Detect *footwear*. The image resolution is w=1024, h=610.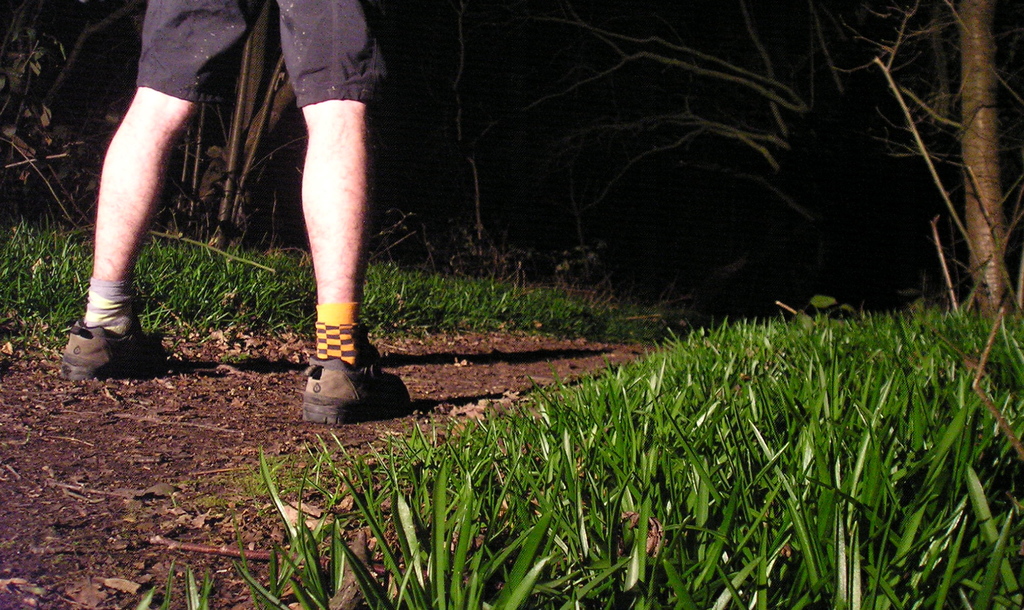
(304, 347, 414, 426).
